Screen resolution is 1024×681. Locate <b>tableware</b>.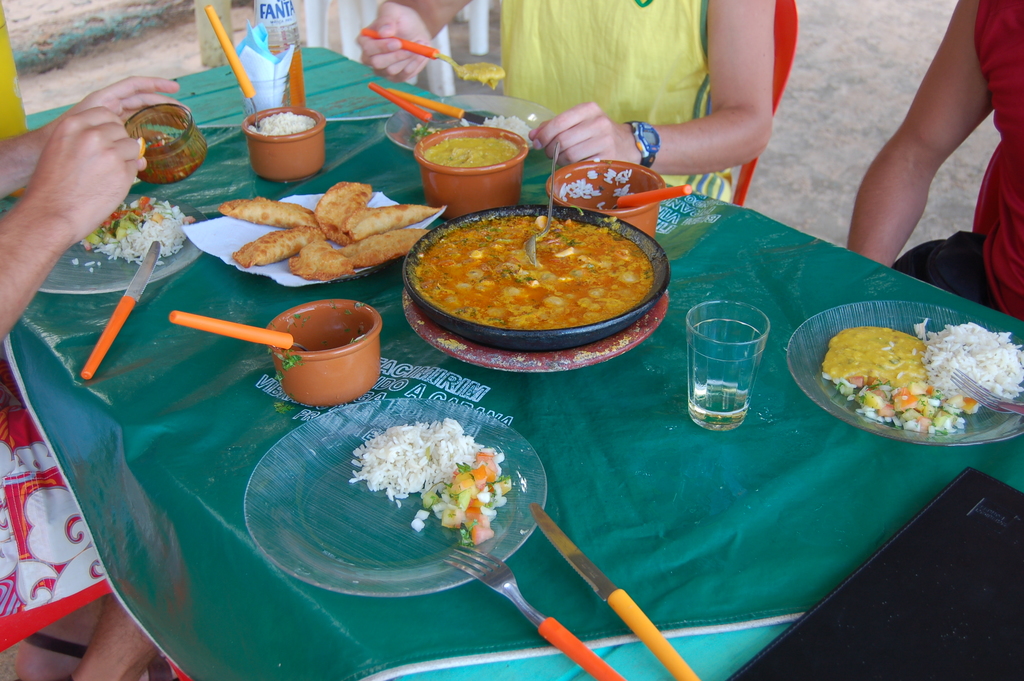
[x1=383, y1=108, x2=523, y2=158].
